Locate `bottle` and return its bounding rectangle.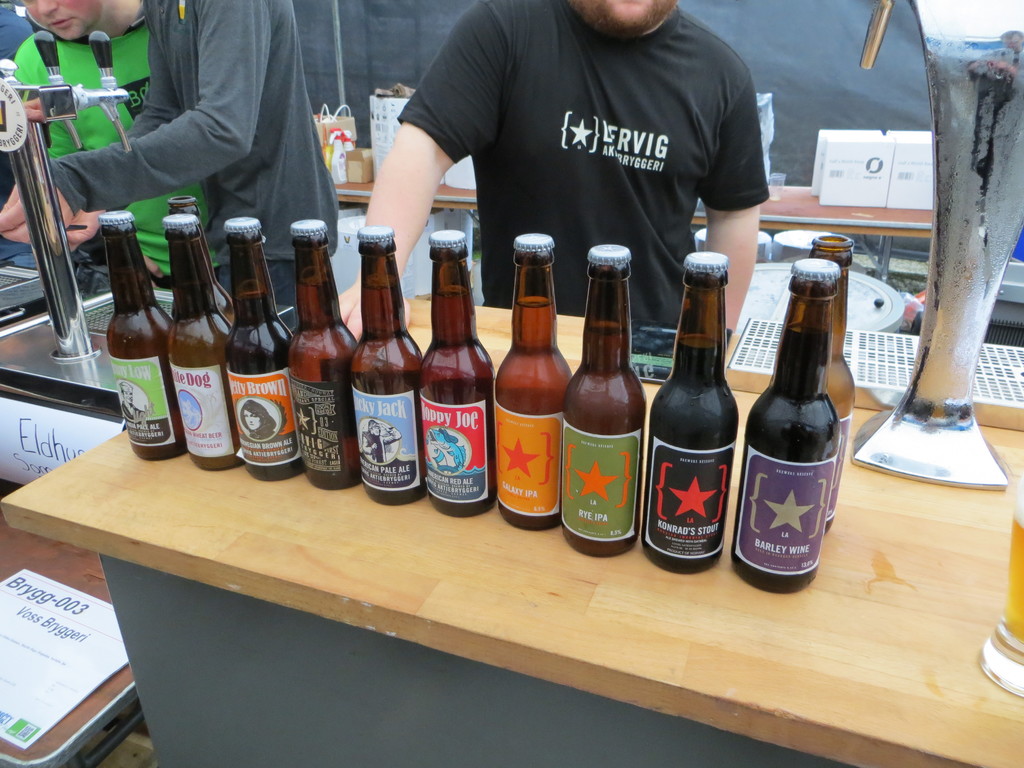
563:244:648:565.
